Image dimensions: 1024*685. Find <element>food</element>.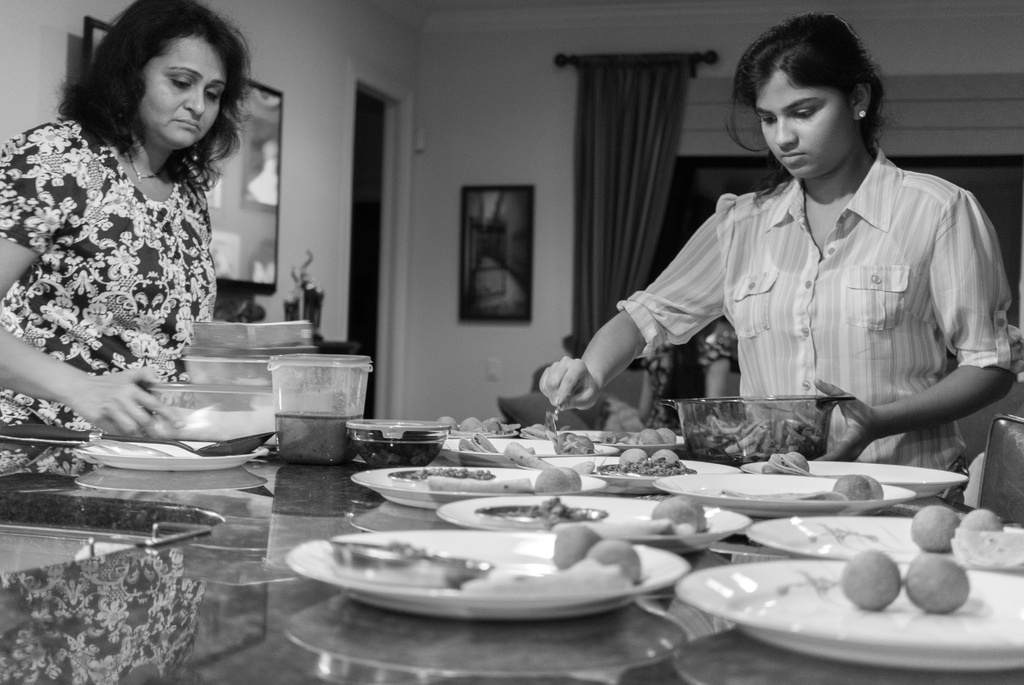
[531, 463, 572, 497].
